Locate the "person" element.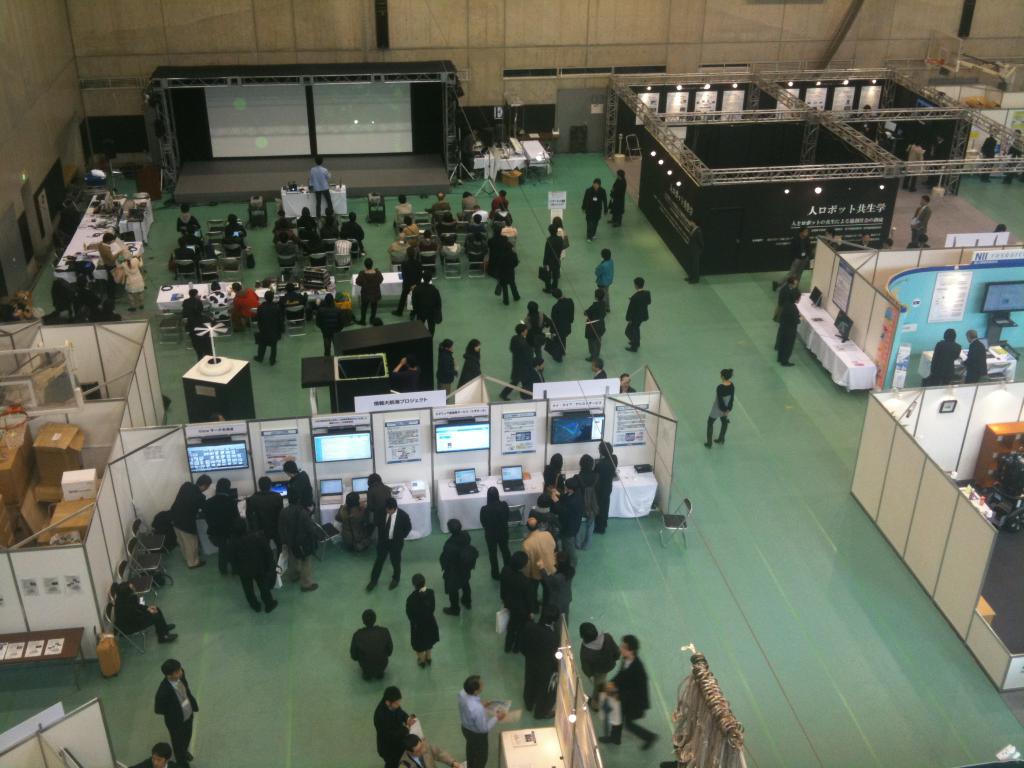
Element bbox: BBox(96, 231, 125, 299).
